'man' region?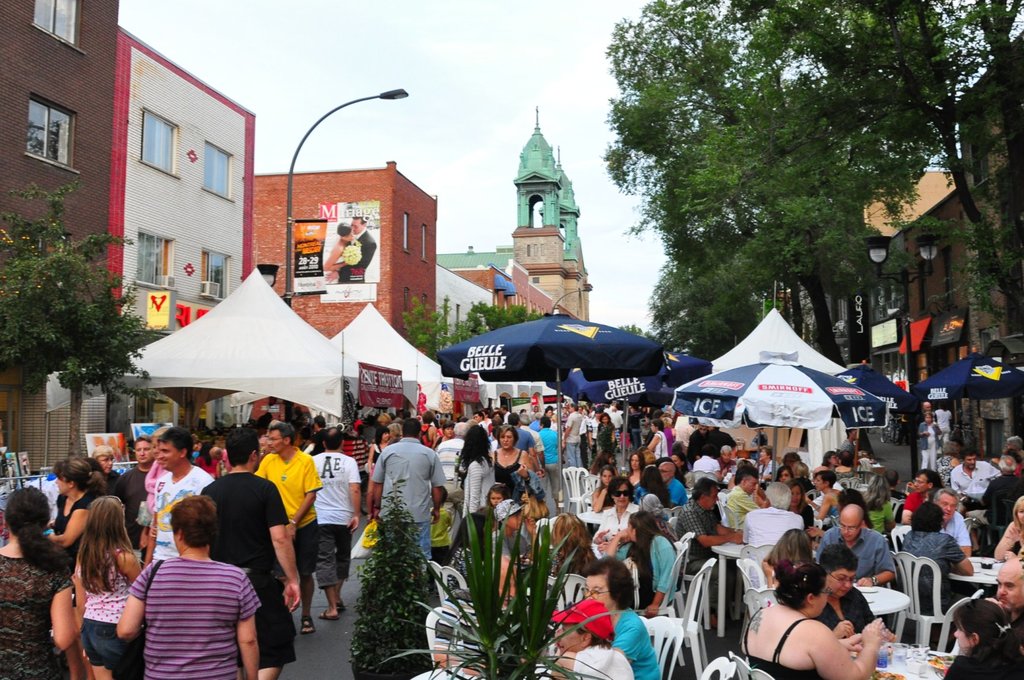
260, 436, 271, 460
